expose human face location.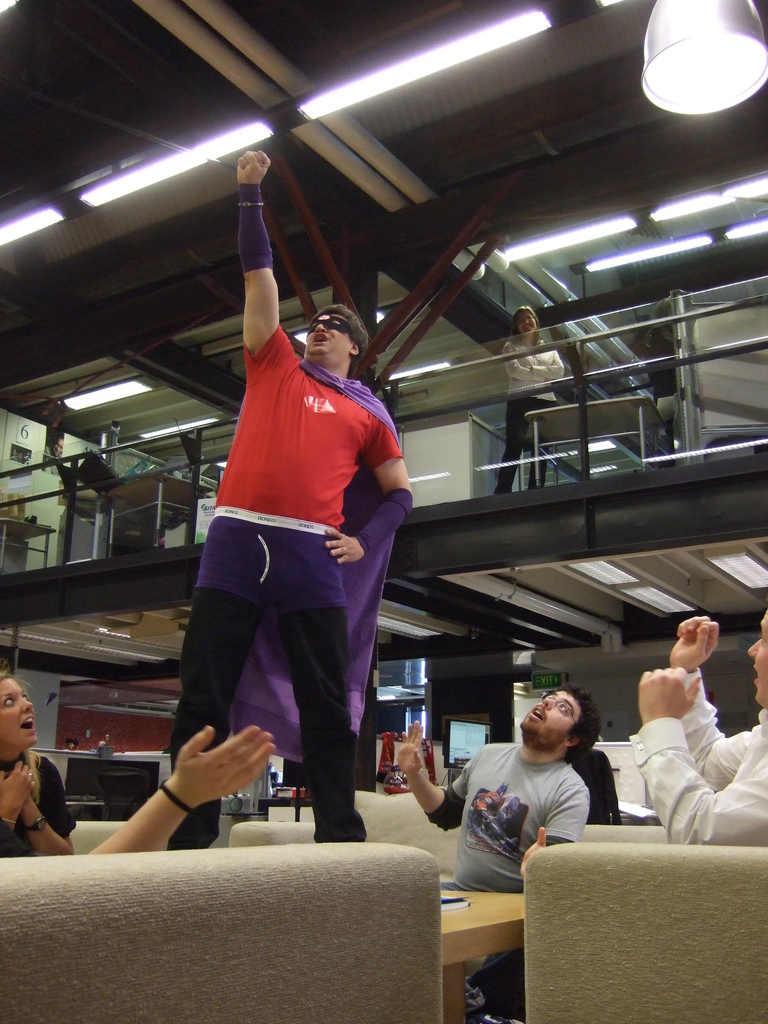
Exposed at box(751, 606, 767, 701).
